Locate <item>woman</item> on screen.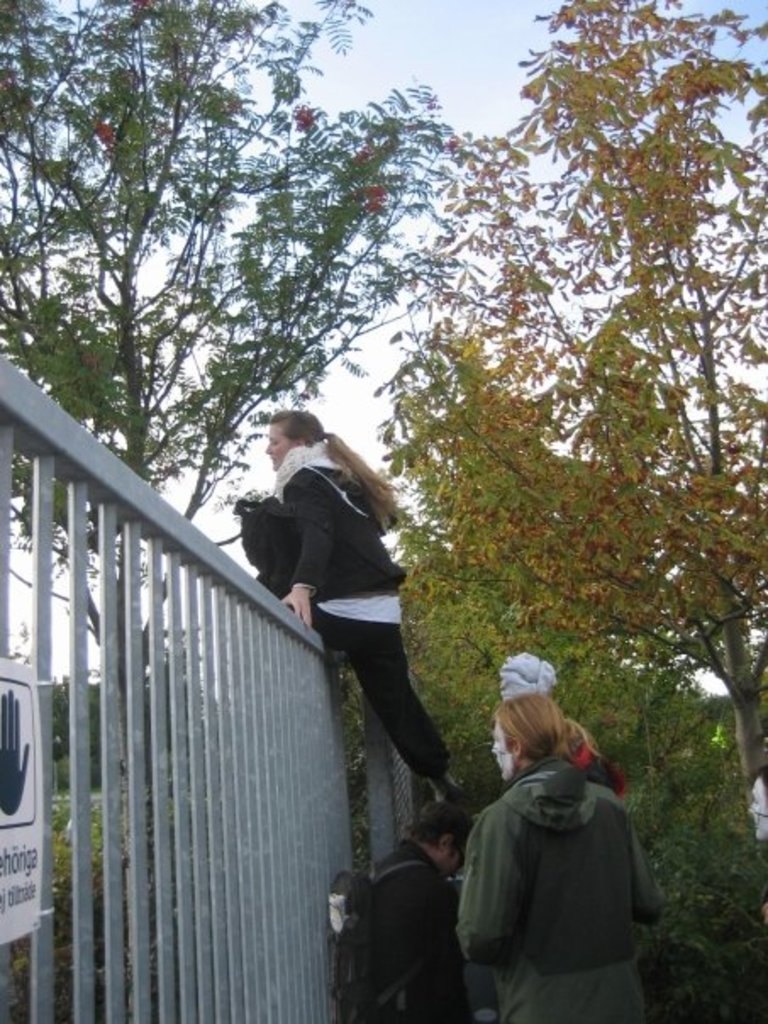
On screen at 246 405 456 843.
